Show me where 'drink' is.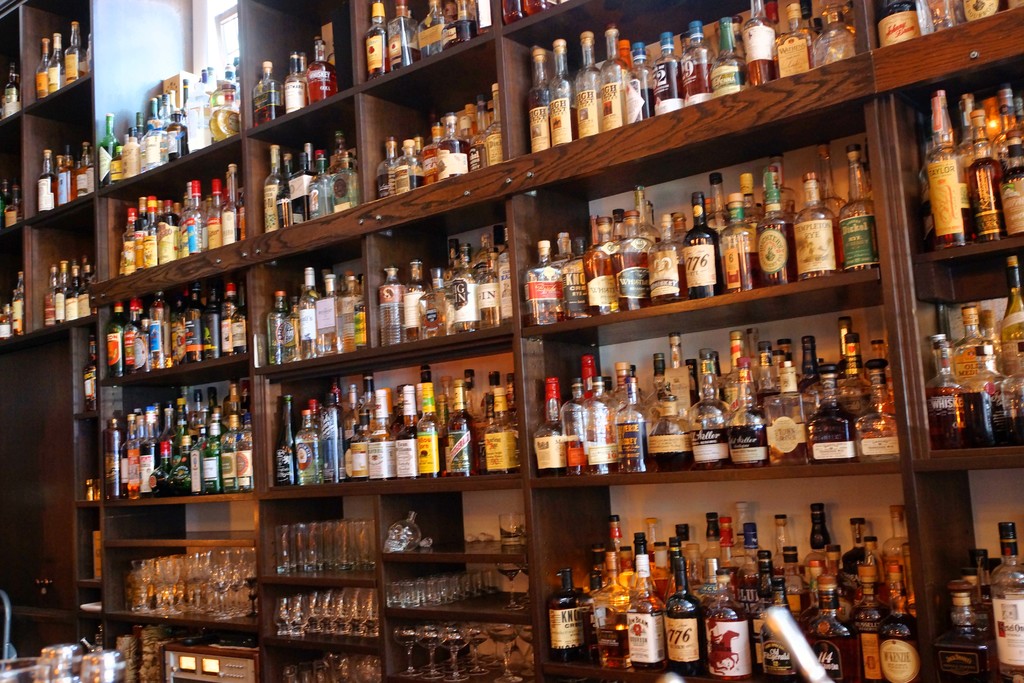
'drink' is at (3, 201, 22, 226).
